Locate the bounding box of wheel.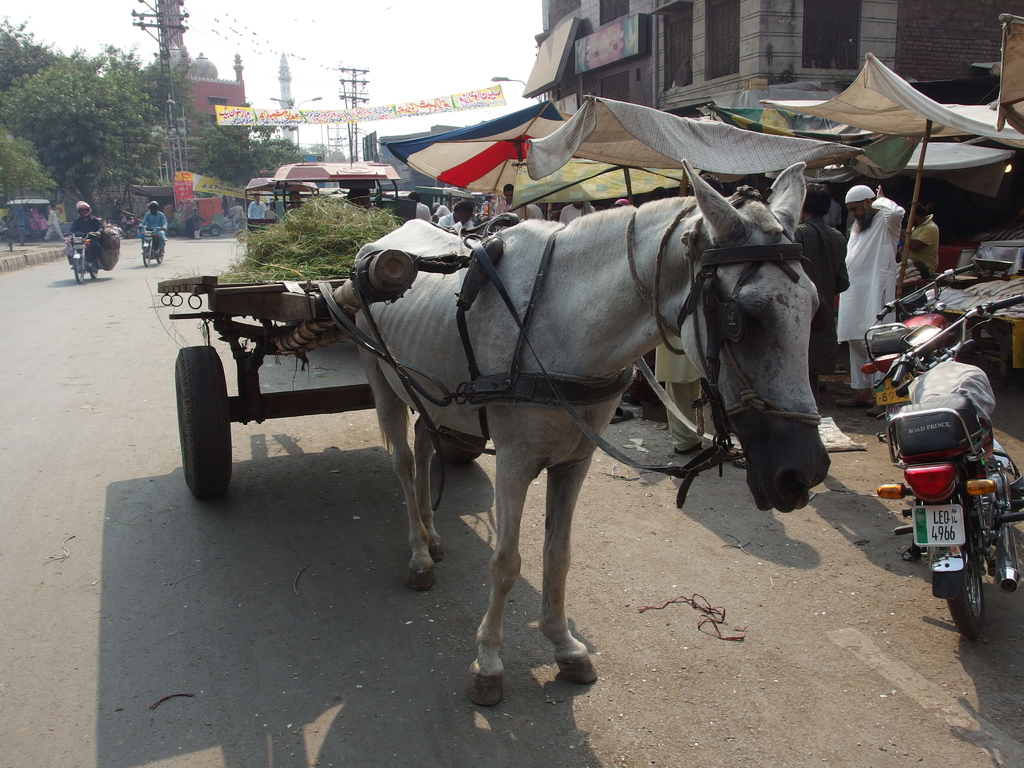
Bounding box: <region>236, 223, 246, 236</region>.
